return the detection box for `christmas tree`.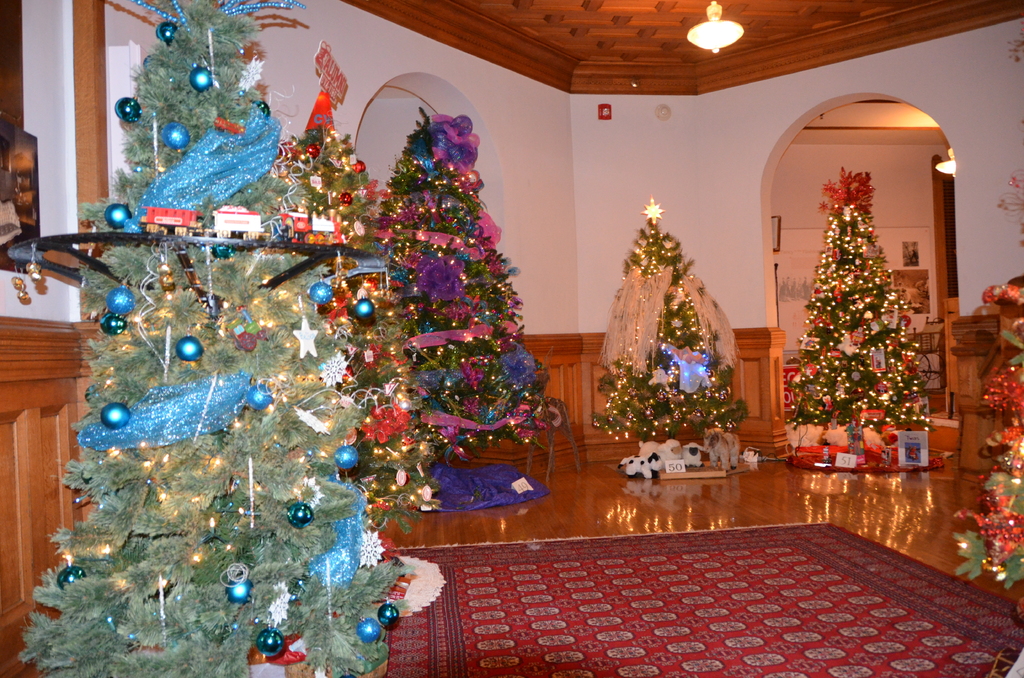
bbox=[782, 165, 938, 473].
